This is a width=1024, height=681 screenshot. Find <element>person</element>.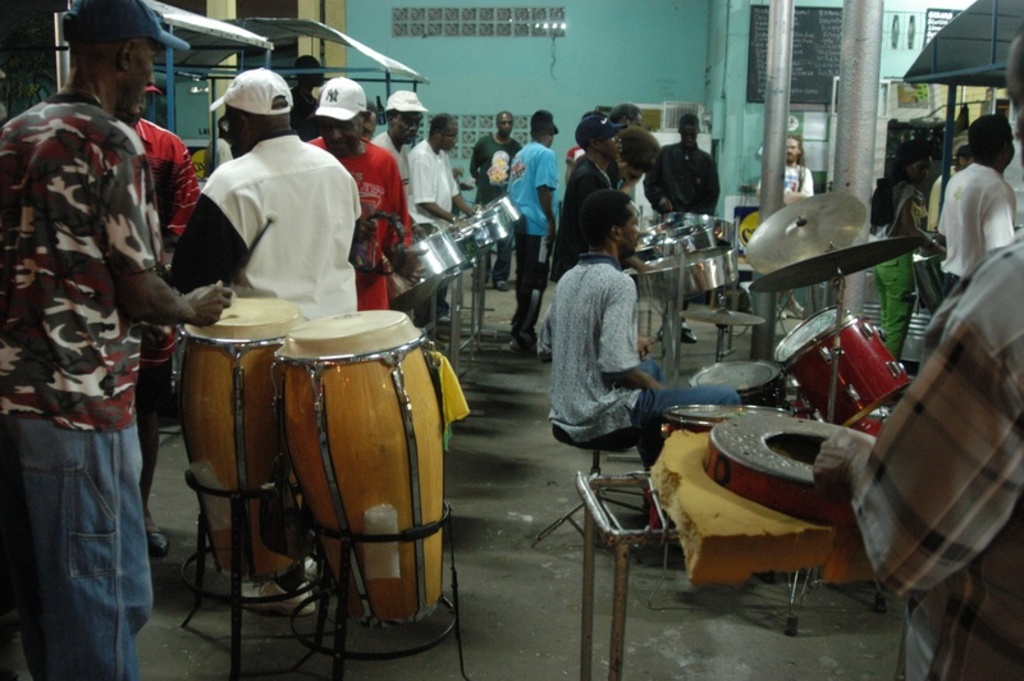
Bounding box: [left=312, top=77, right=424, bottom=288].
